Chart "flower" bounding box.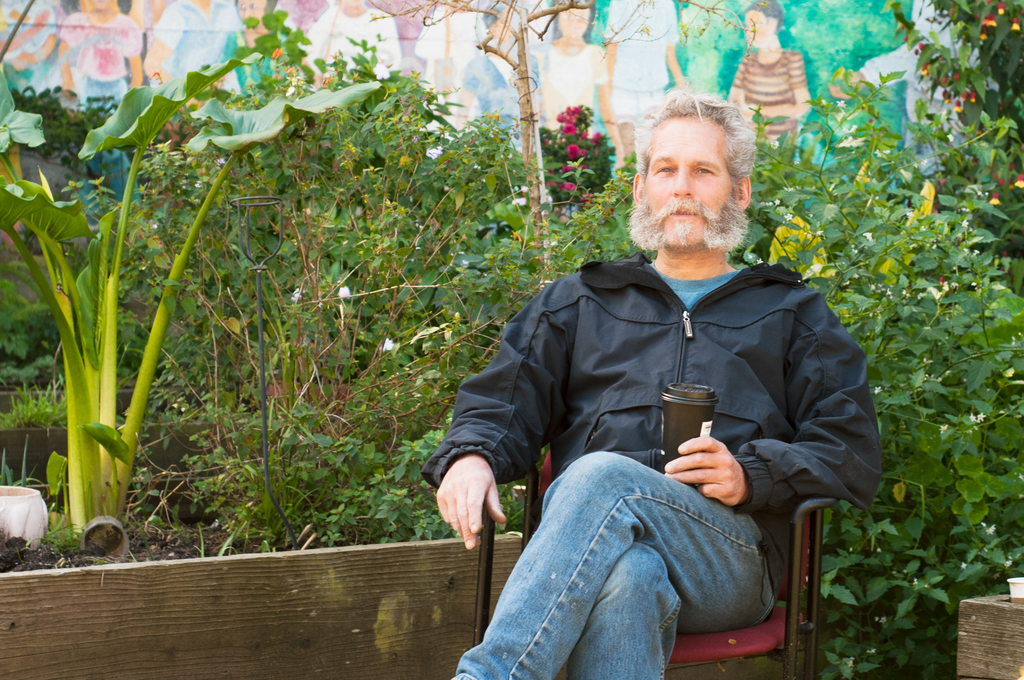
Charted: Rect(336, 285, 351, 299).
